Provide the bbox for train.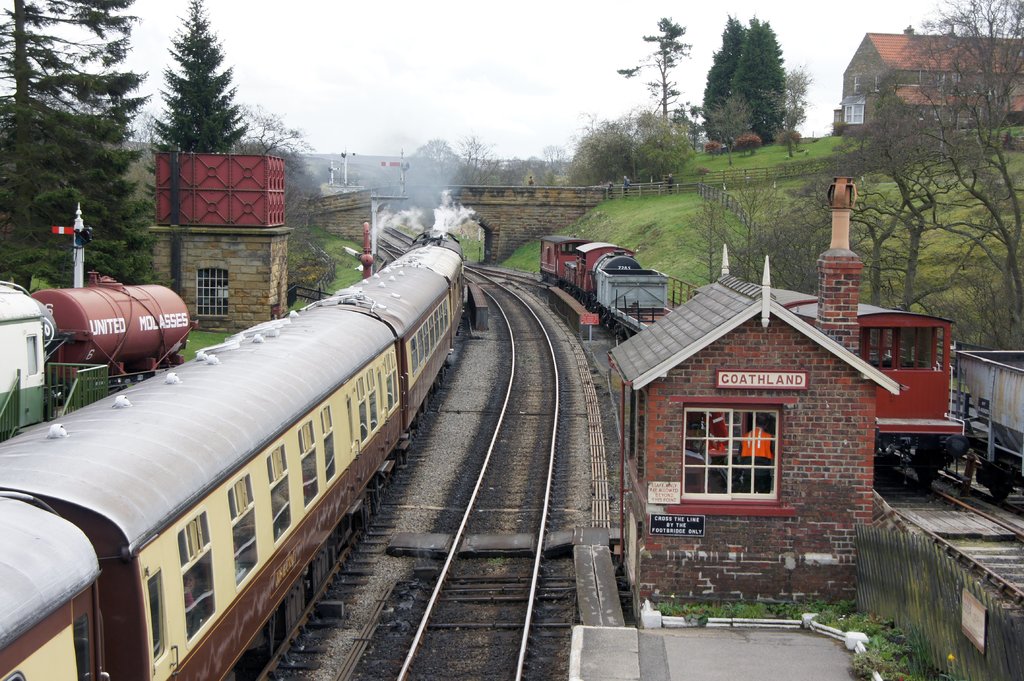
x1=0 y1=267 x2=191 y2=444.
